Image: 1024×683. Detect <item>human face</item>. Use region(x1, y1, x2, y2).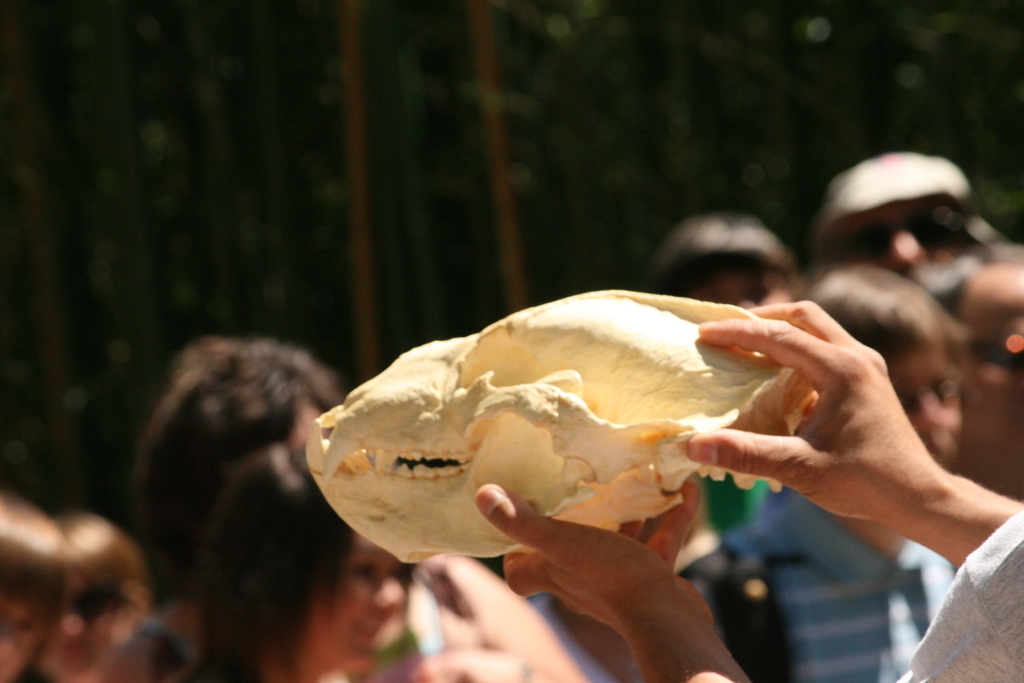
region(890, 352, 965, 477).
